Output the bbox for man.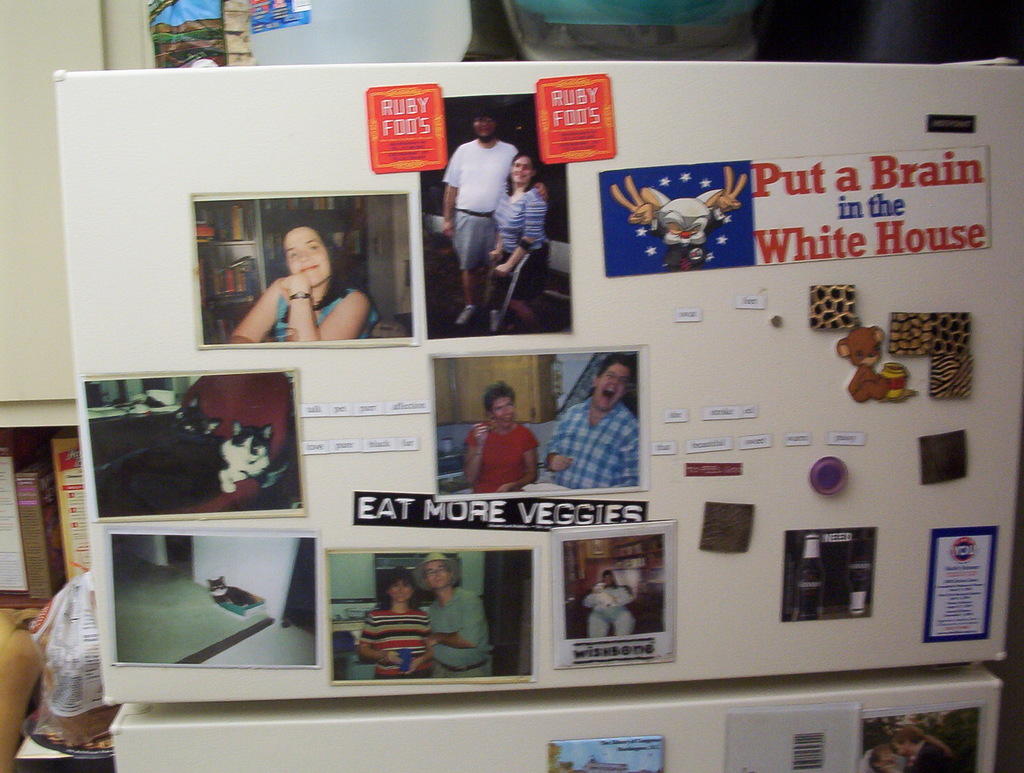
[left=421, top=550, right=494, bottom=678].
